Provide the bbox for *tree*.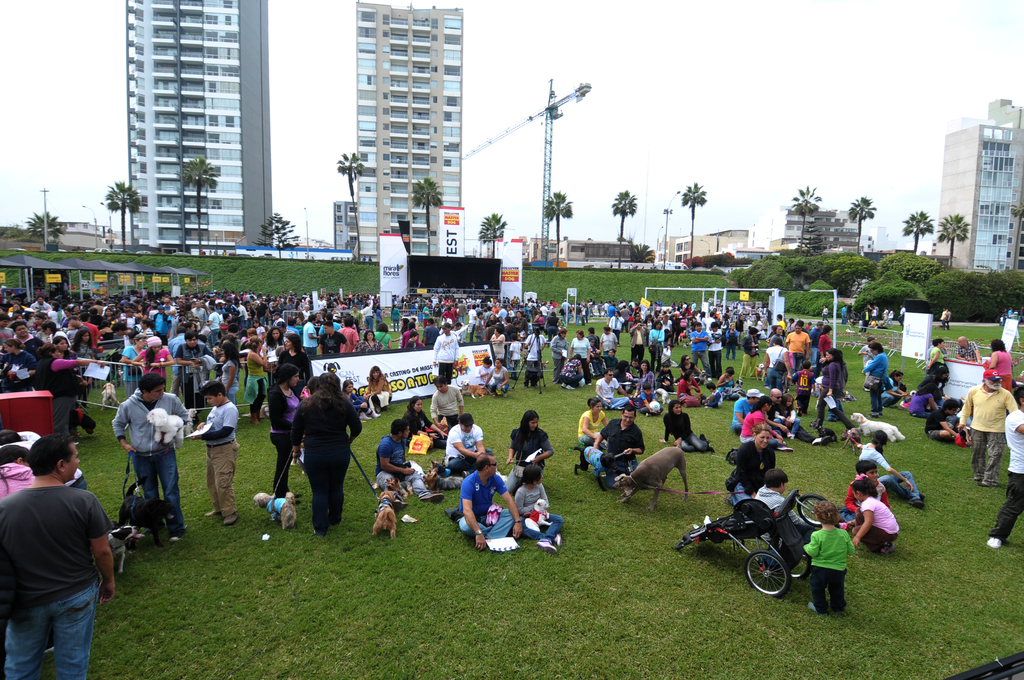
x1=612, y1=190, x2=639, y2=271.
